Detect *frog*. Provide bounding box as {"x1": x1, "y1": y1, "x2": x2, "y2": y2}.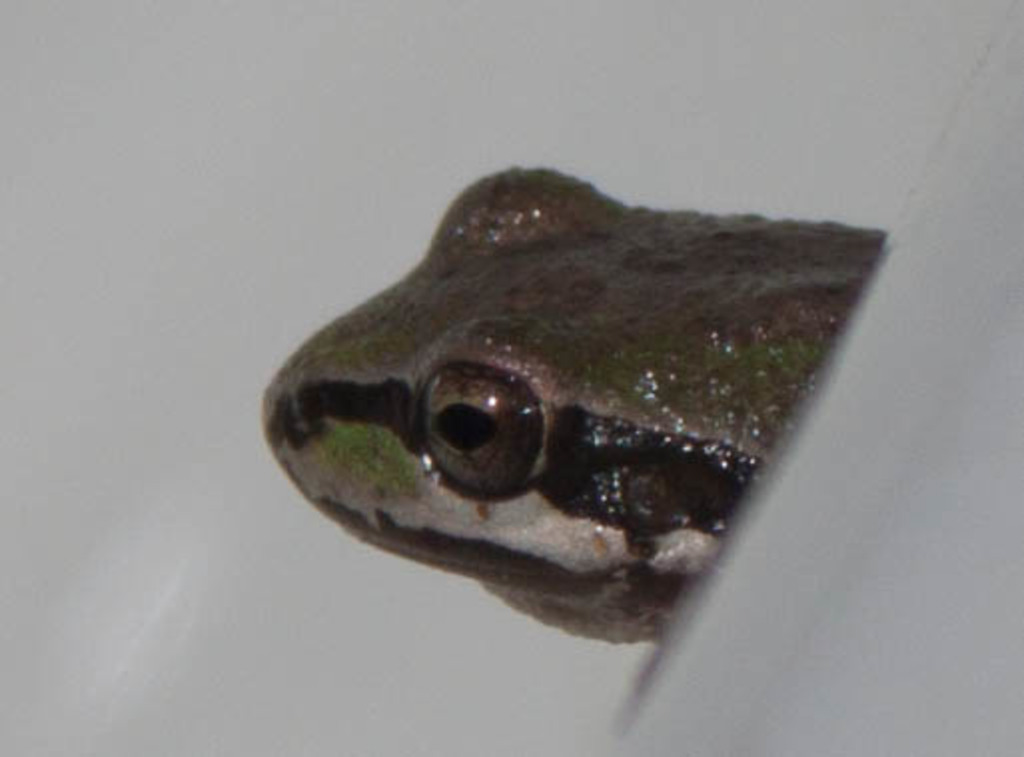
{"x1": 259, "y1": 166, "x2": 886, "y2": 647}.
